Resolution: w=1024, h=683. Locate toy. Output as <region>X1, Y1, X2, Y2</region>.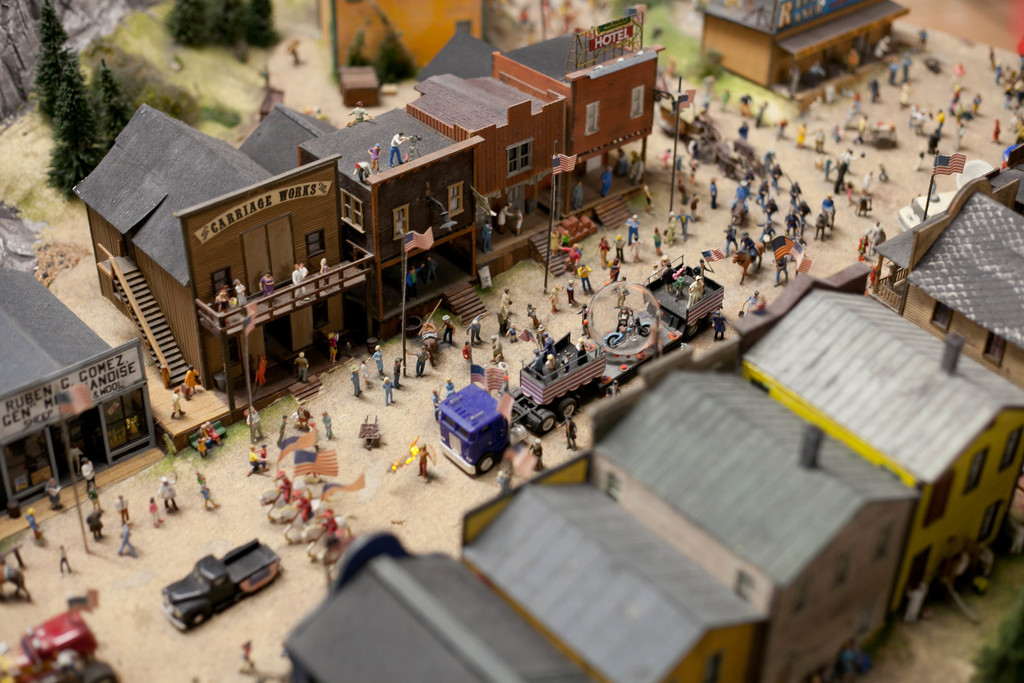
<region>506, 321, 518, 342</region>.
